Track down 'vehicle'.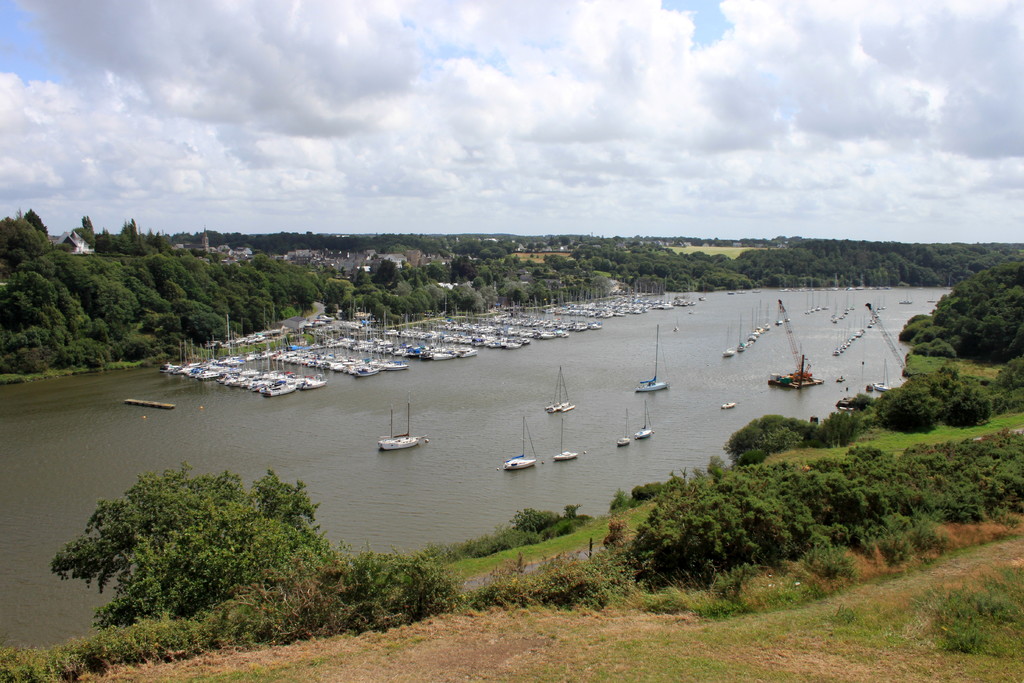
Tracked to crop(634, 399, 655, 441).
